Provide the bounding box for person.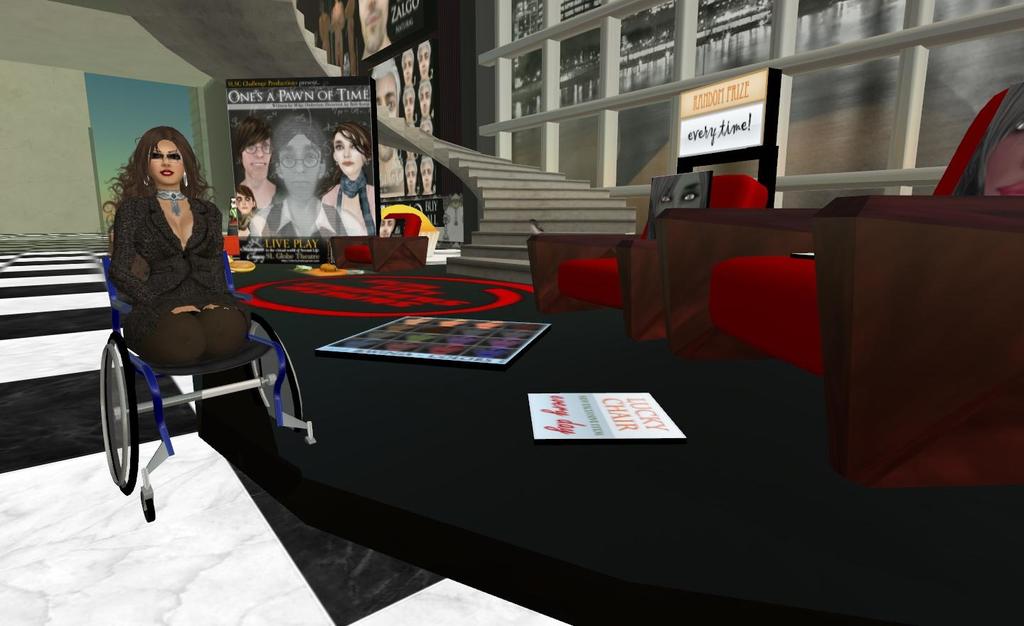
detection(357, 0, 398, 62).
